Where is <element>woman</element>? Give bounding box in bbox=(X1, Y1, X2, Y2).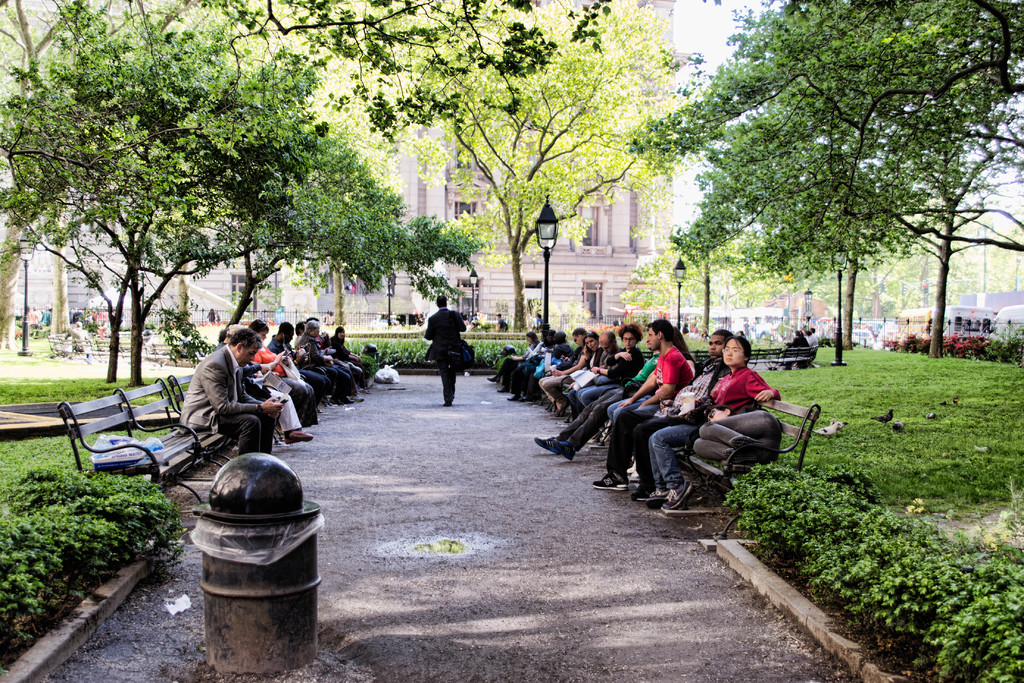
bbox=(247, 317, 319, 425).
